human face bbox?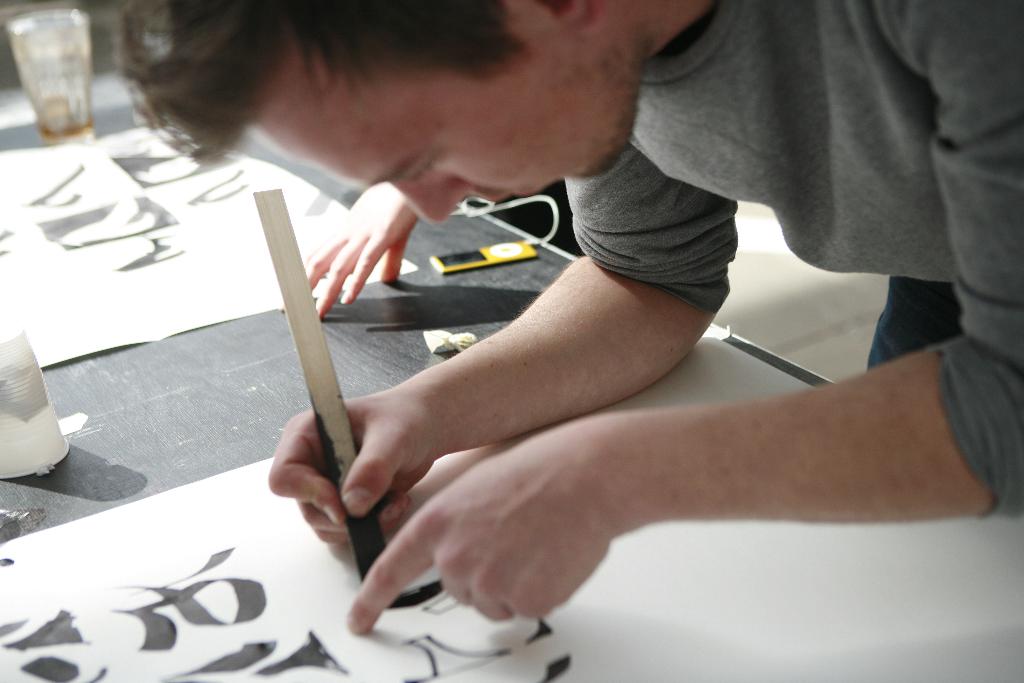
(242, 0, 620, 227)
